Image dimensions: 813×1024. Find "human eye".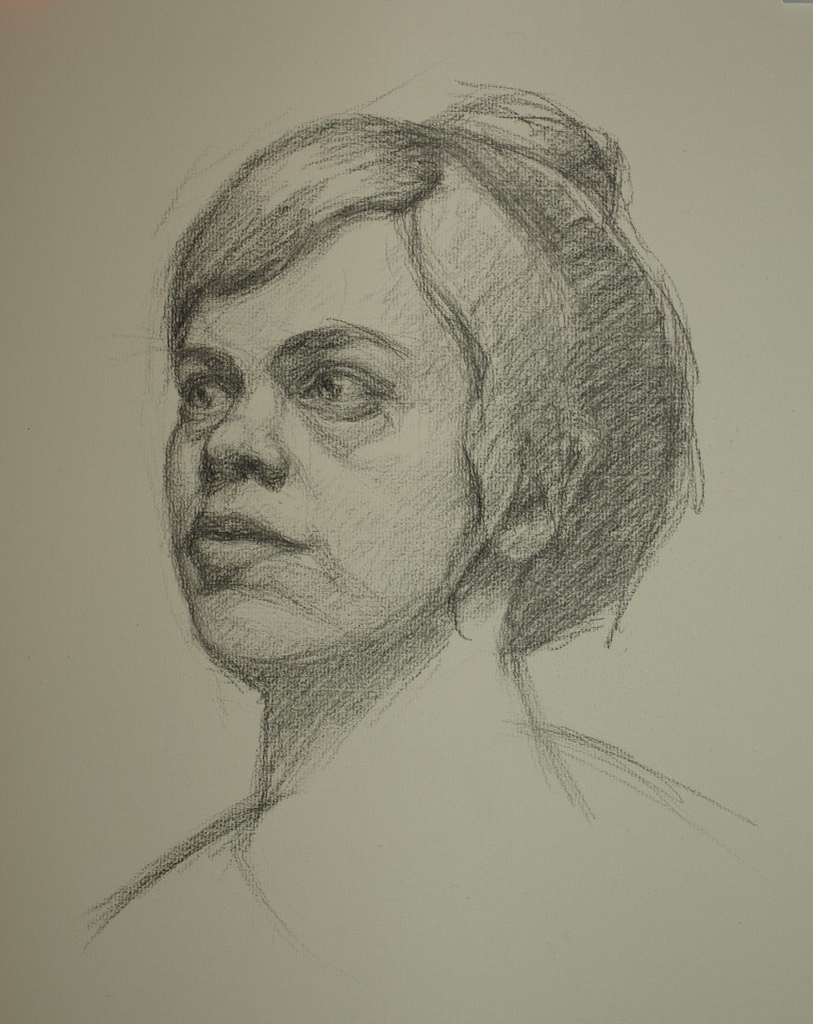
{"x1": 295, "y1": 349, "x2": 402, "y2": 430}.
